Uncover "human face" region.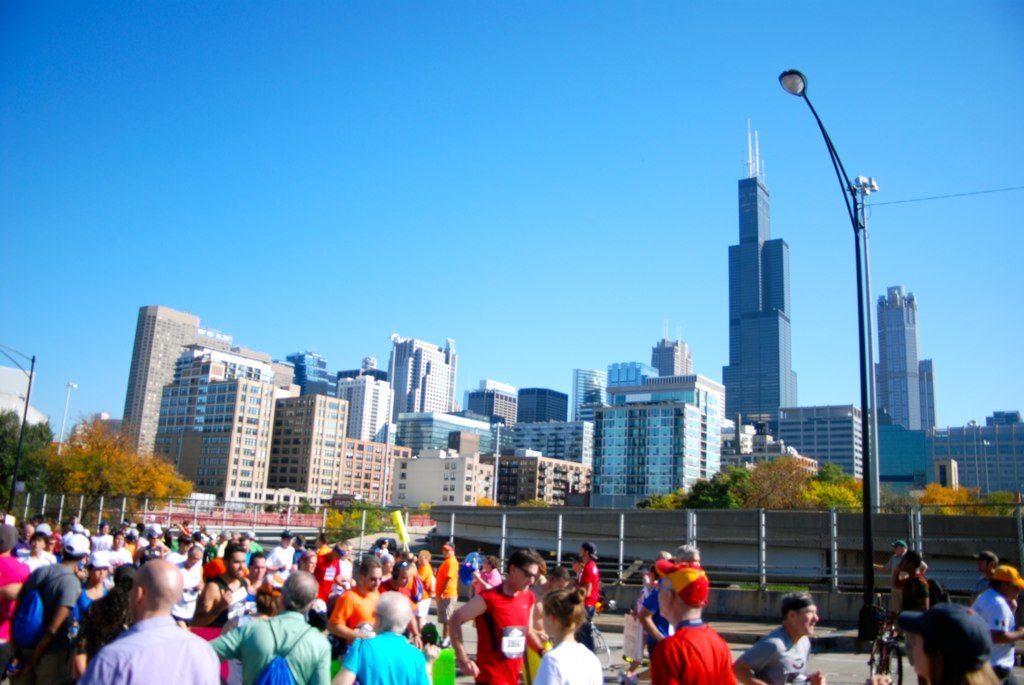
Uncovered: (left=795, top=603, right=818, bottom=636).
